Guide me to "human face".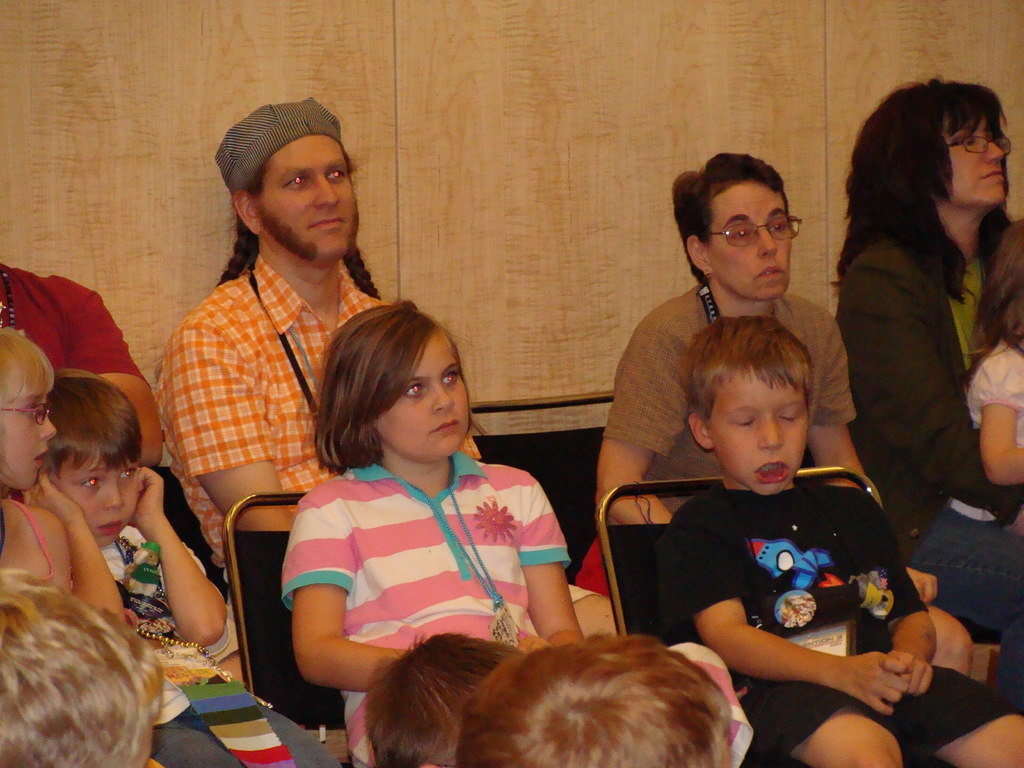
Guidance: BBox(943, 113, 1005, 207).
